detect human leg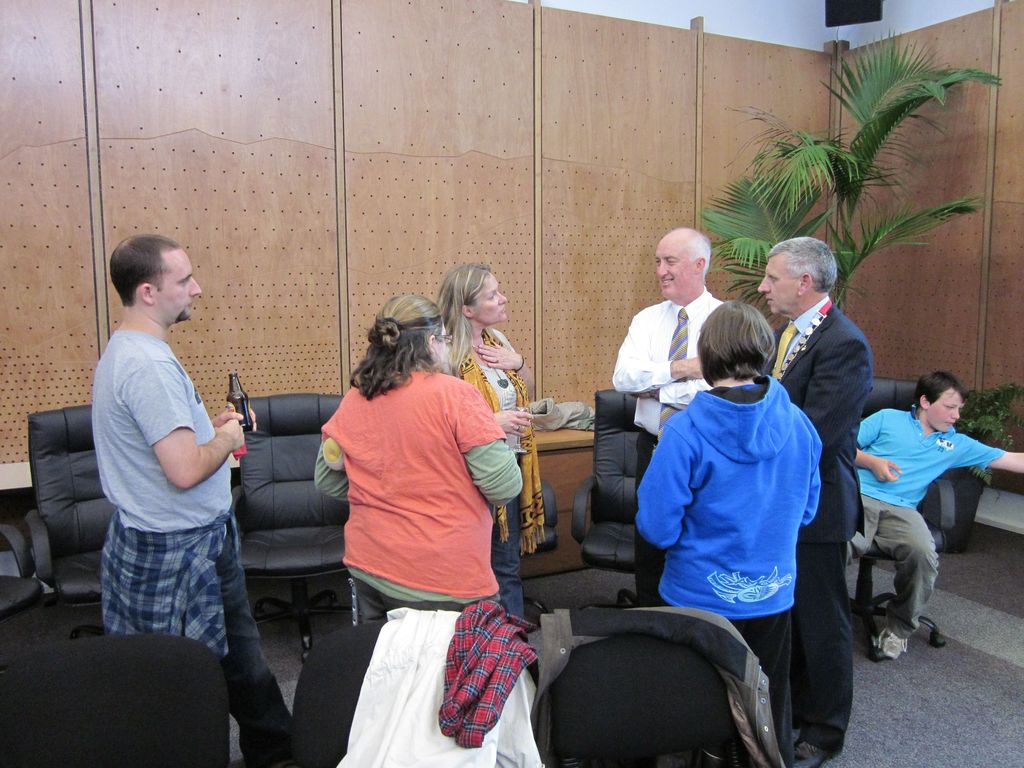
(left=878, top=506, right=938, bottom=660)
